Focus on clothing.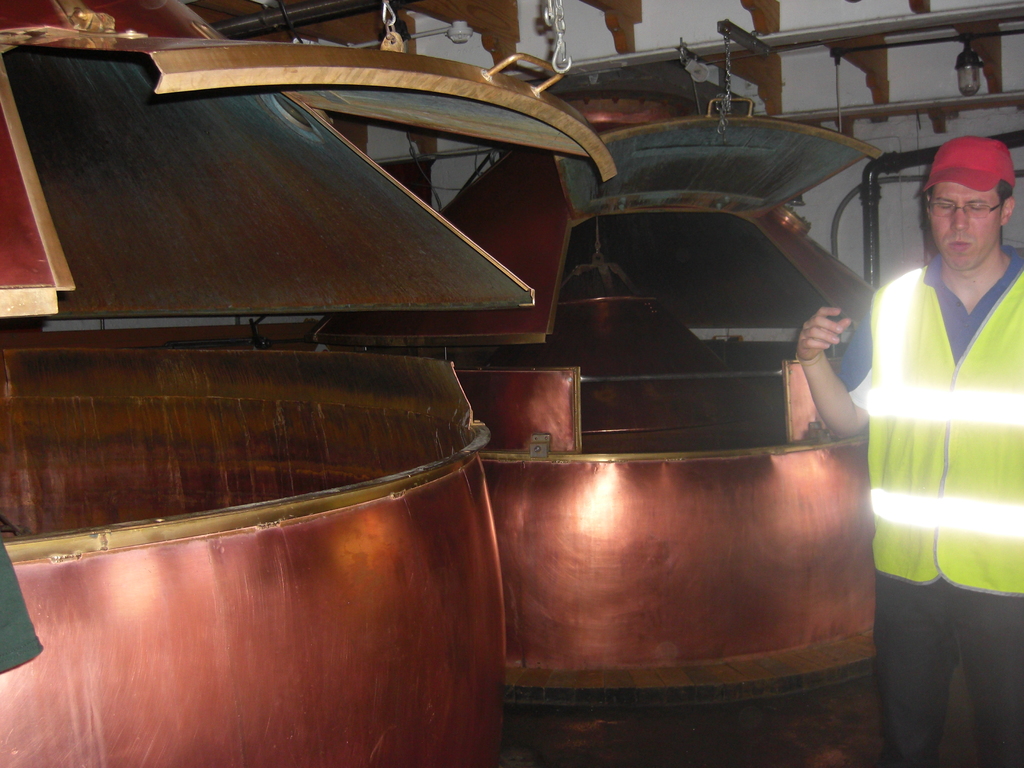
Focused at select_region(859, 153, 1012, 744).
